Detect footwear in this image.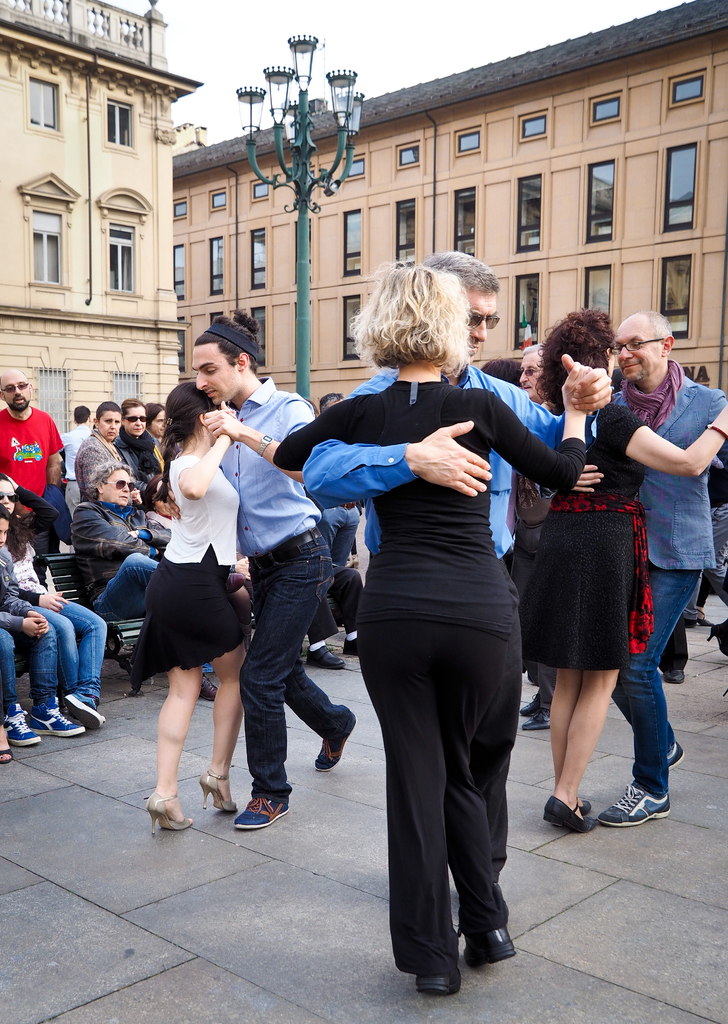
Detection: bbox=[29, 697, 83, 739].
